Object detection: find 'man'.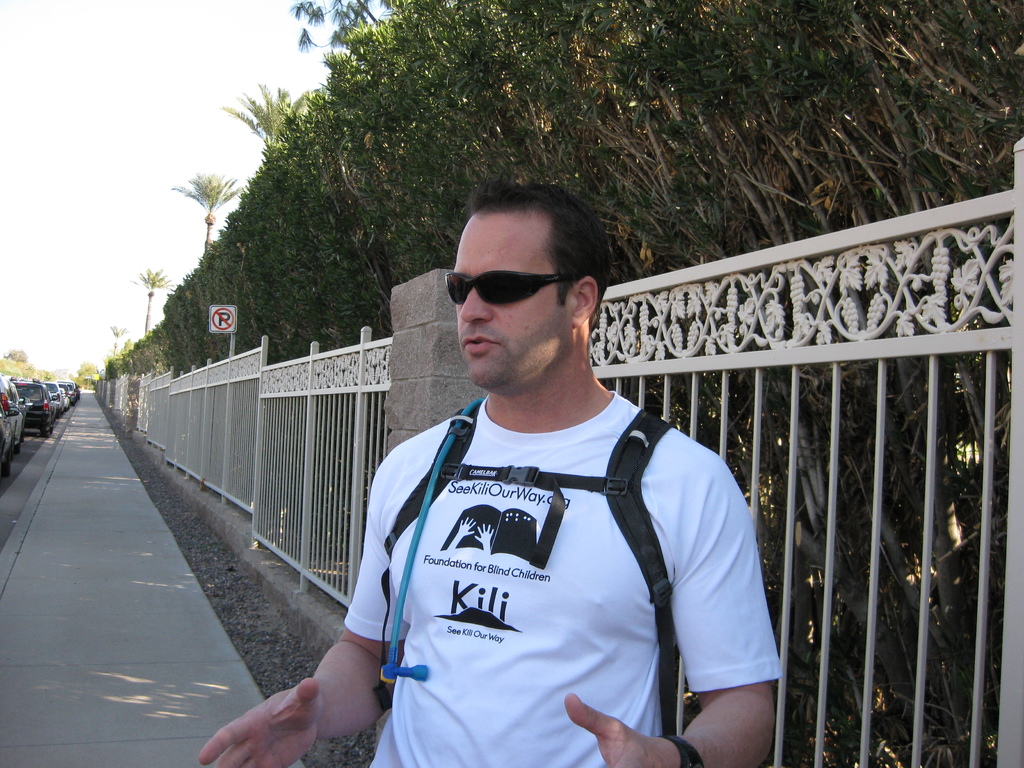
[315, 181, 778, 767].
